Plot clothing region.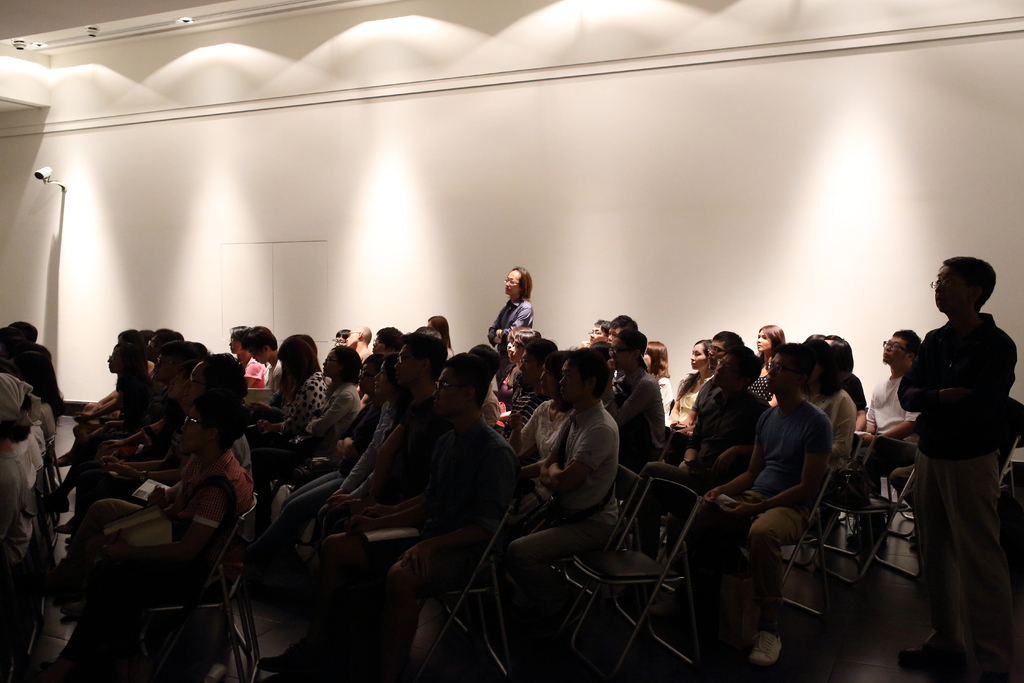
Plotted at (502, 397, 623, 614).
